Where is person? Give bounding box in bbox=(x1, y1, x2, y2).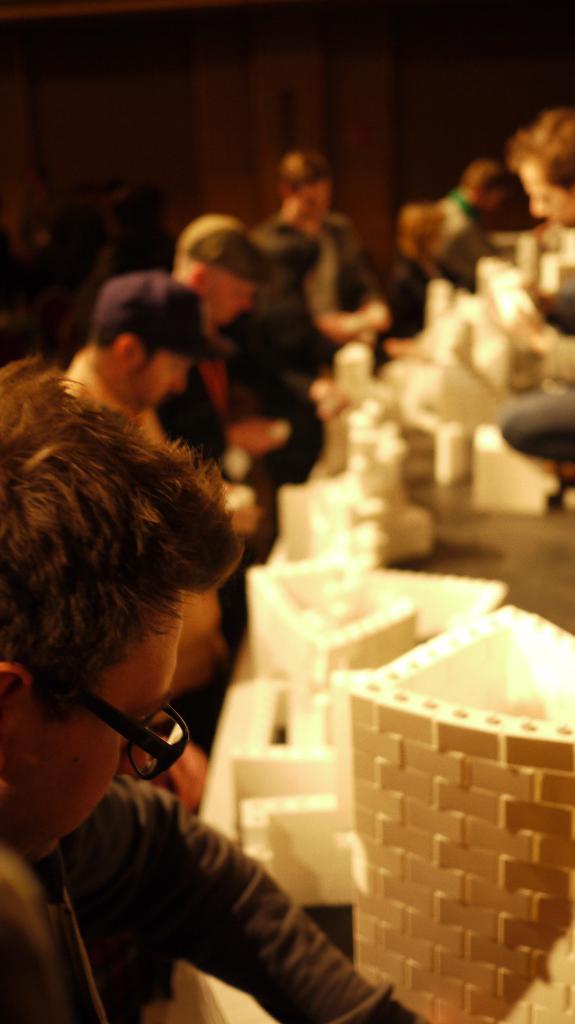
bbox=(258, 152, 389, 405).
